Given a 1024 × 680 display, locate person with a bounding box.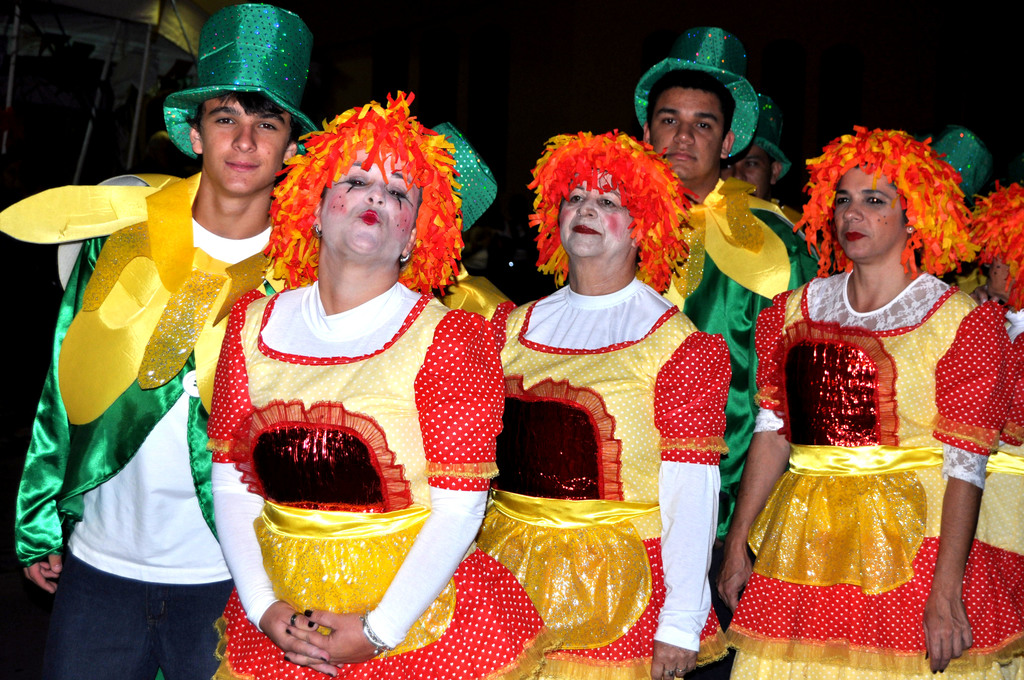
Located: [955,170,1023,453].
